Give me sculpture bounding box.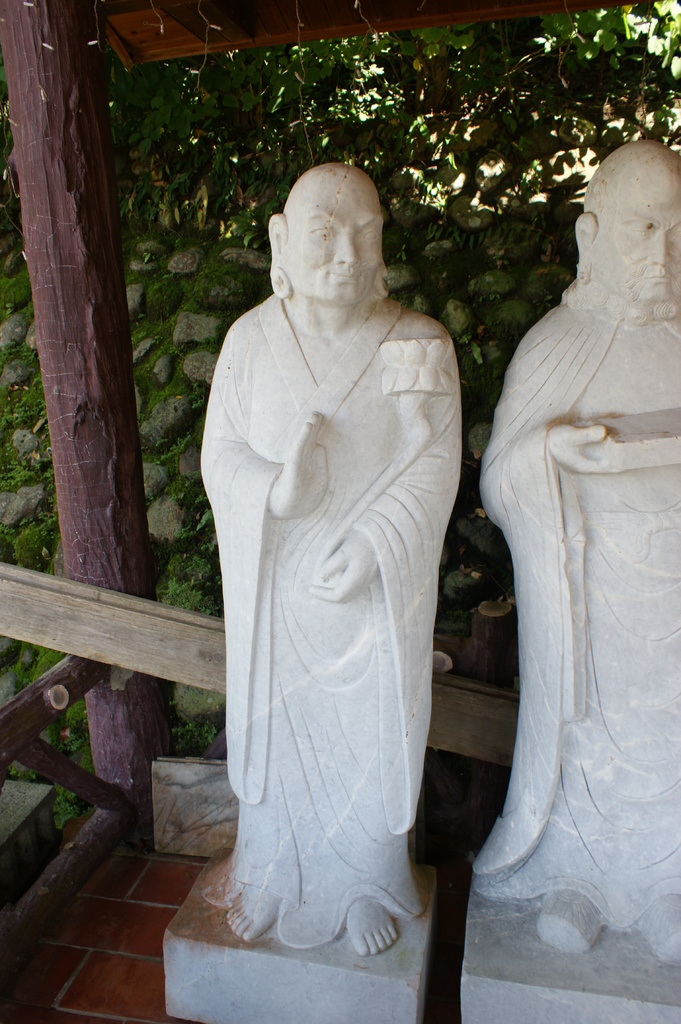
458,122,680,986.
